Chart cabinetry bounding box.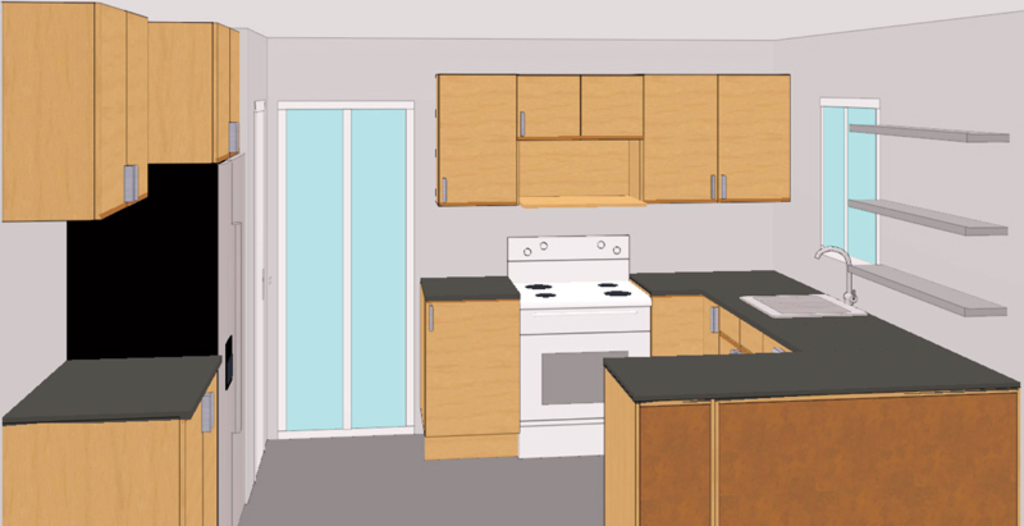
Charted: 435,76,515,202.
